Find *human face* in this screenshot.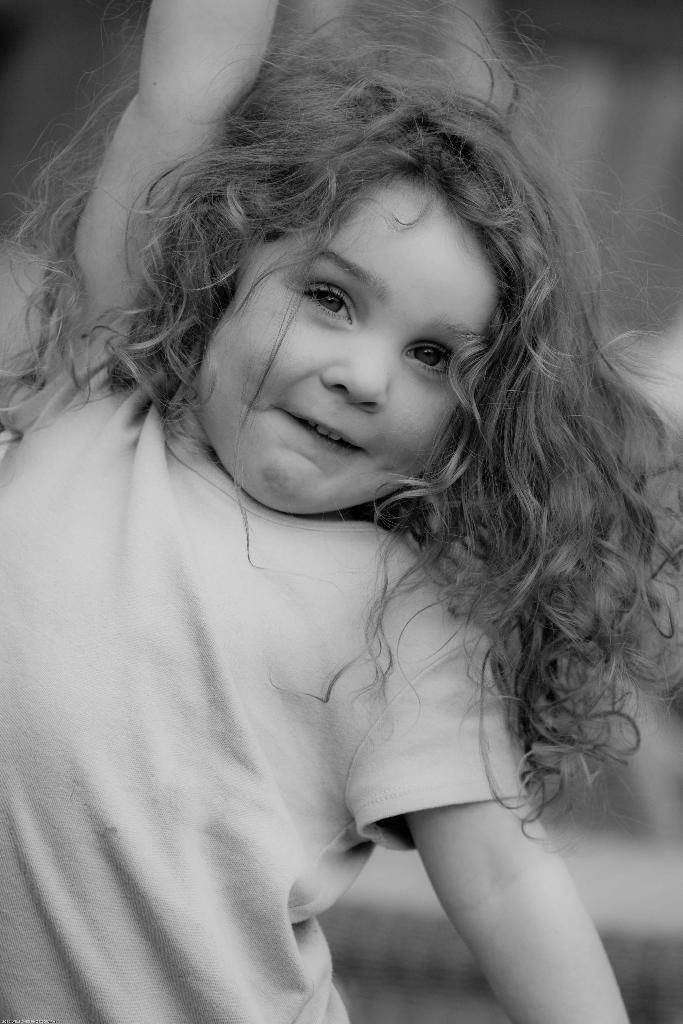
The bounding box for *human face* is BBox(199, 178, 498, 517).
